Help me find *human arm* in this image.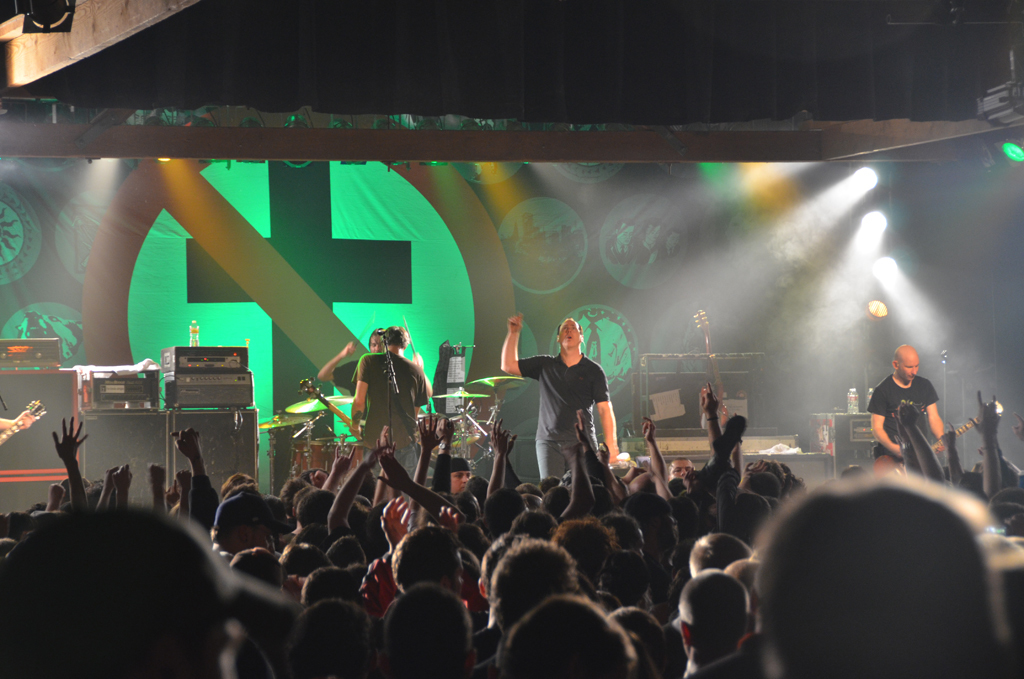
Found it: 399/413/442/498.
